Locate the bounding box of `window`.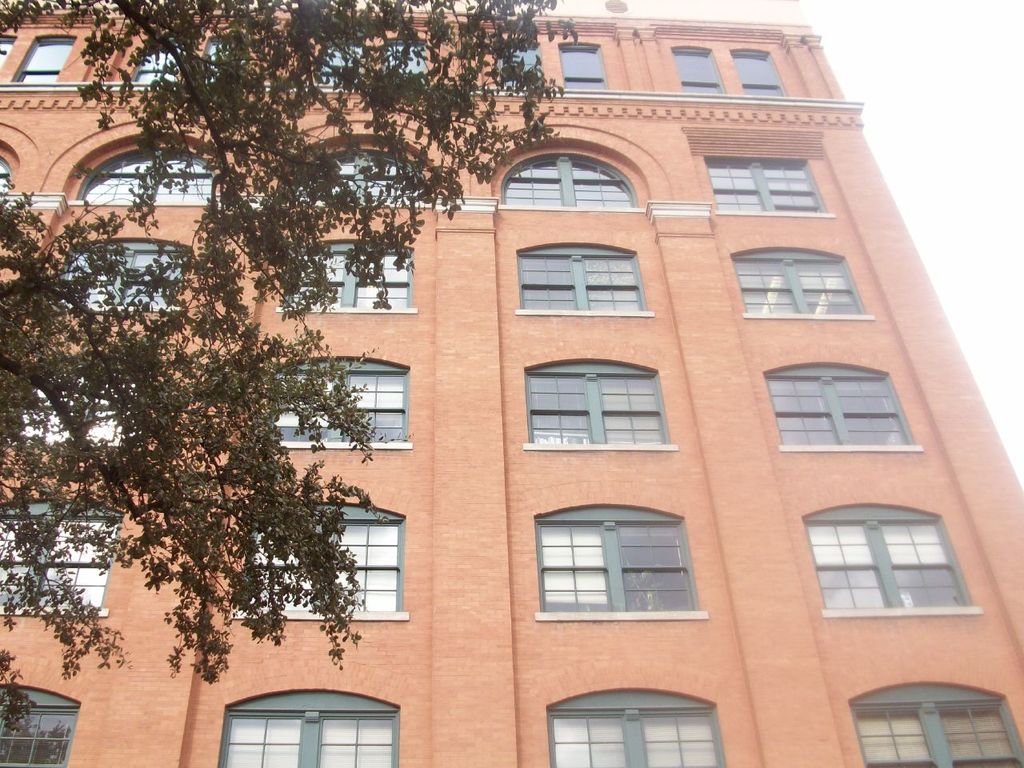
Bounding box: rect(729, 241, 874, 315).
